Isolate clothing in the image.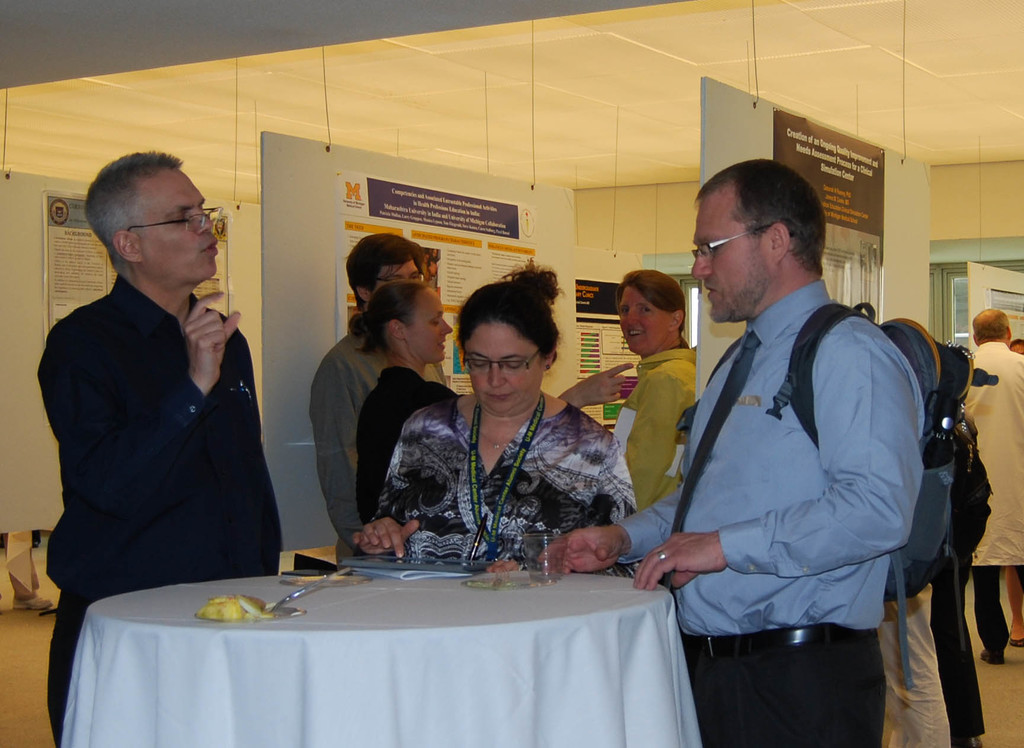
Isolated region: [left=605, top=268, right=919, bottom=747].
